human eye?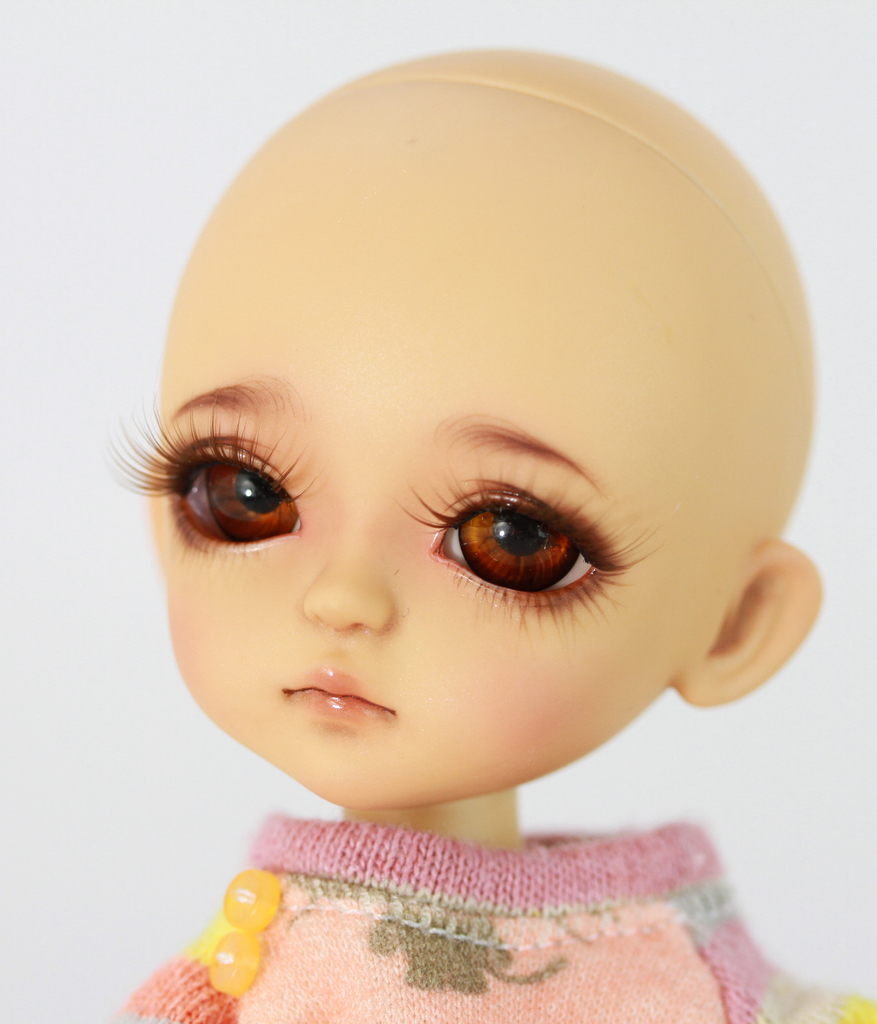
crop(145, 420, 316, 559)
